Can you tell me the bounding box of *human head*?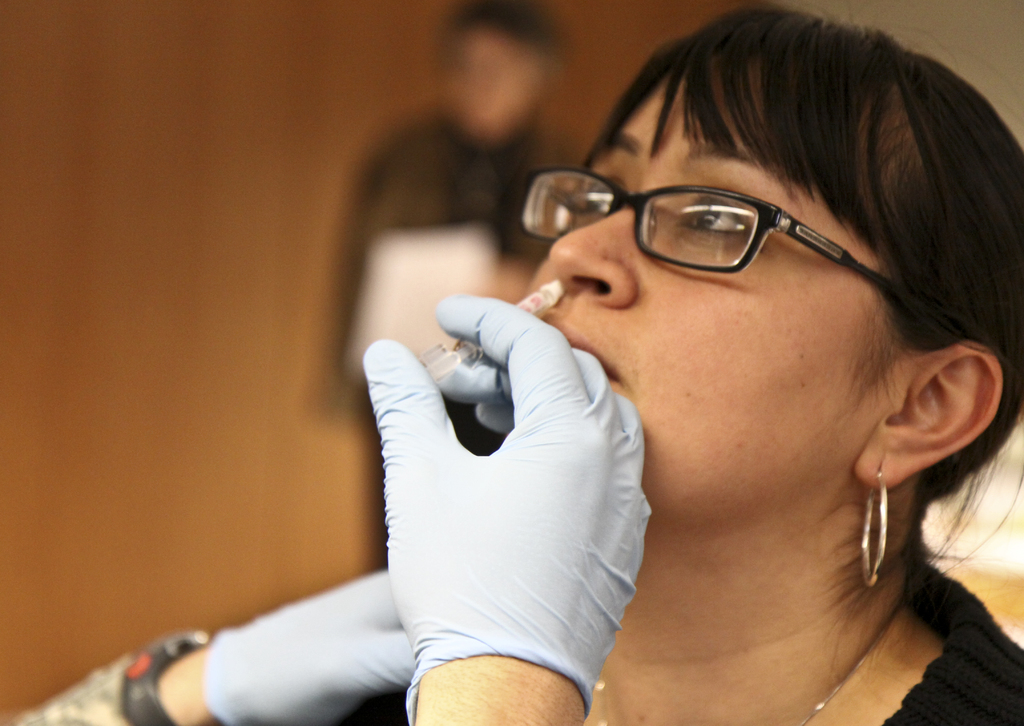
select_region(524, 31, 982, 482).
